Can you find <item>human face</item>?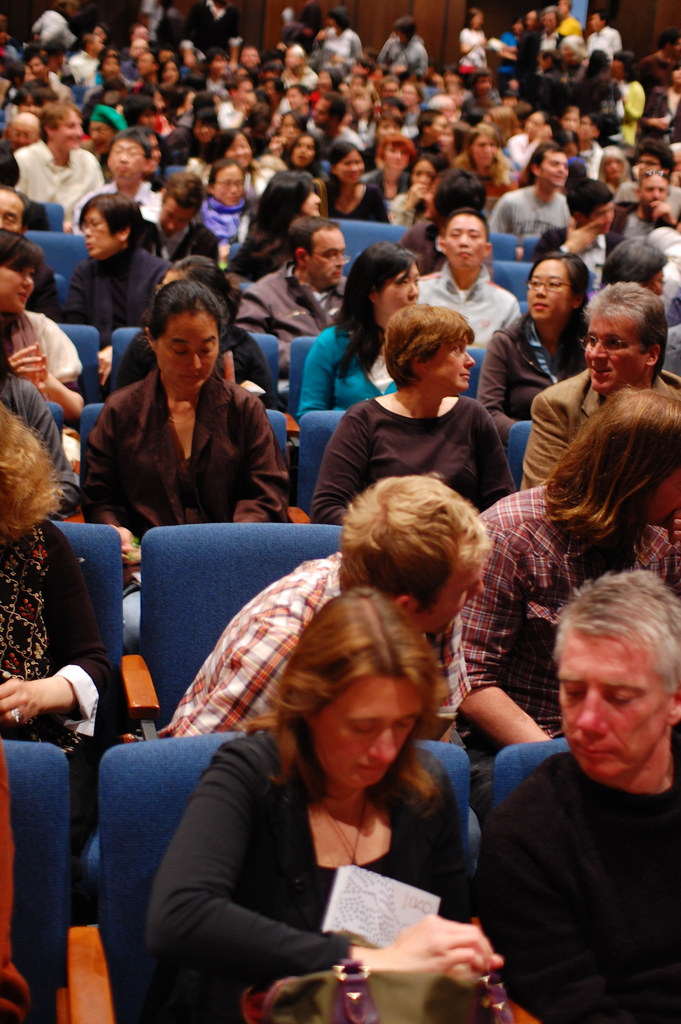
Yes, bounding box: x1=425, y1=340, x2=471, y2=395.
